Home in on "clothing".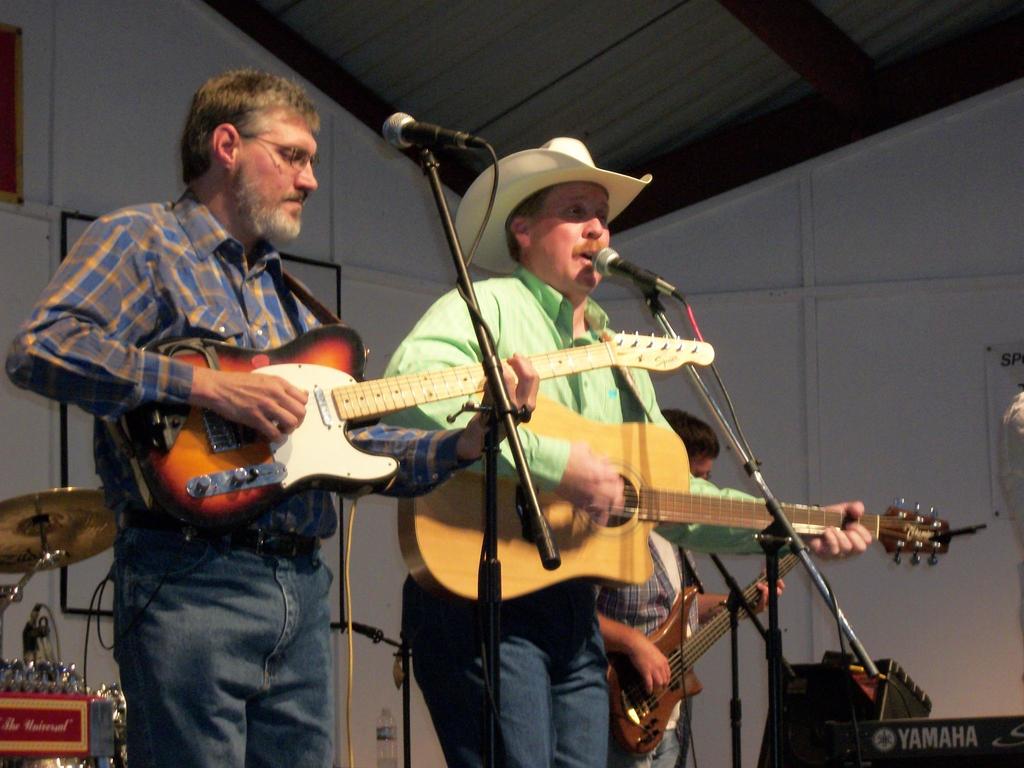
Homed in at rect(375, 261, 788, 767).
